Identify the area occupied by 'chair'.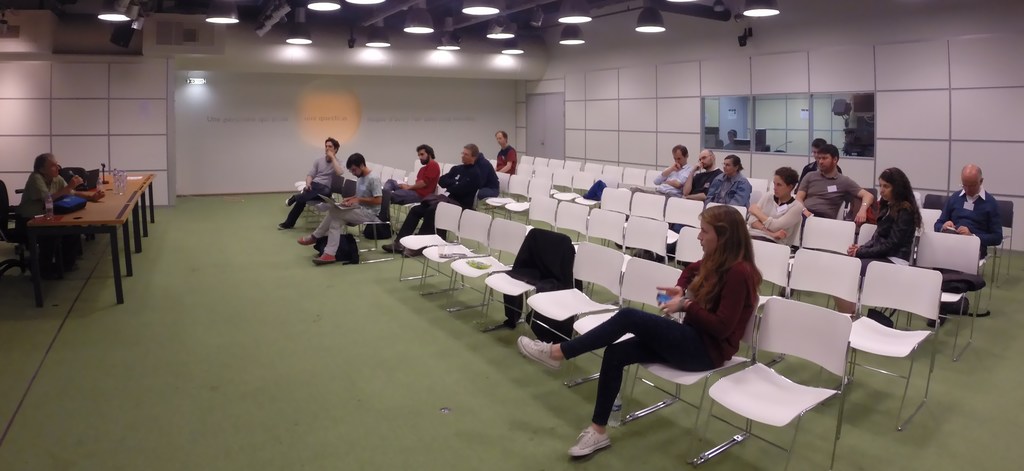
Area: crop(488, 156, 499, 169).
